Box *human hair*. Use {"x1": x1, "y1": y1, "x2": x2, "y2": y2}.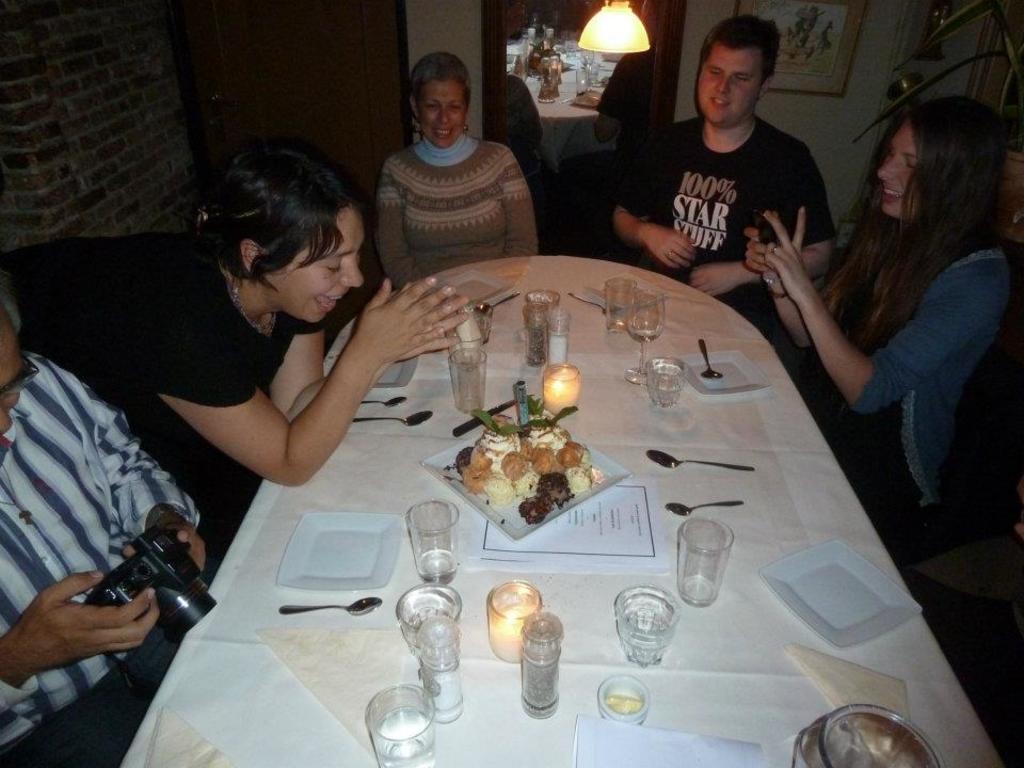
{"x1": 197, "y1": 155, "x2": 361, "y2": 293}.
